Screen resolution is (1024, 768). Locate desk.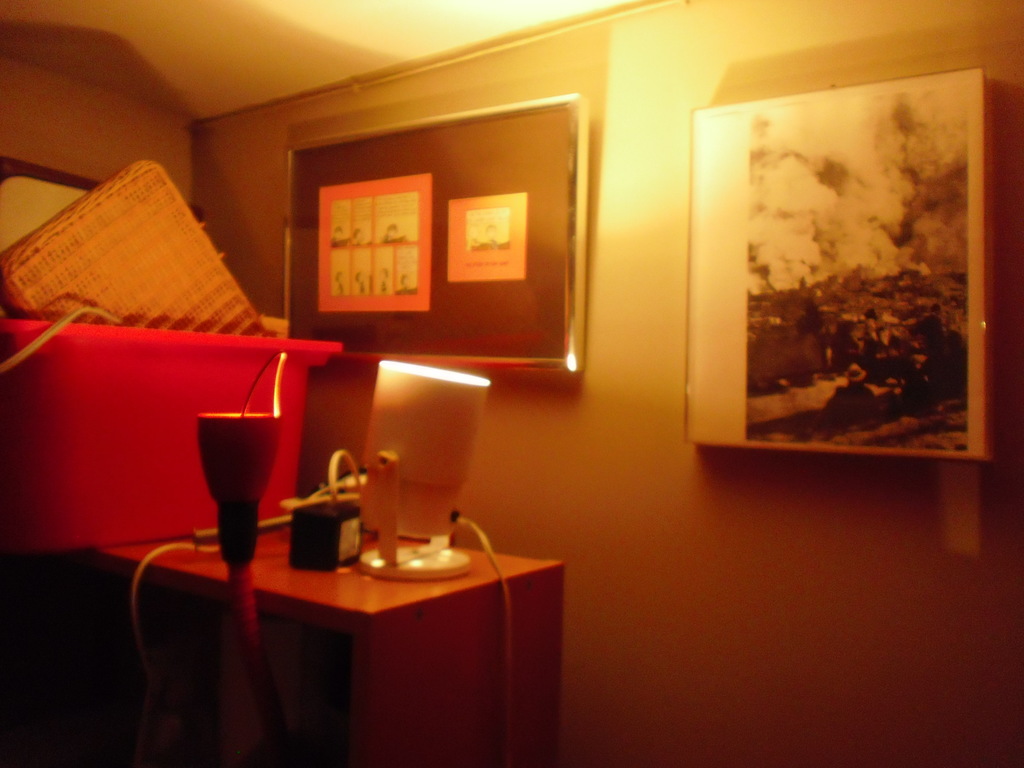
[x1=116, y1=506, x2=584, y2=761].
